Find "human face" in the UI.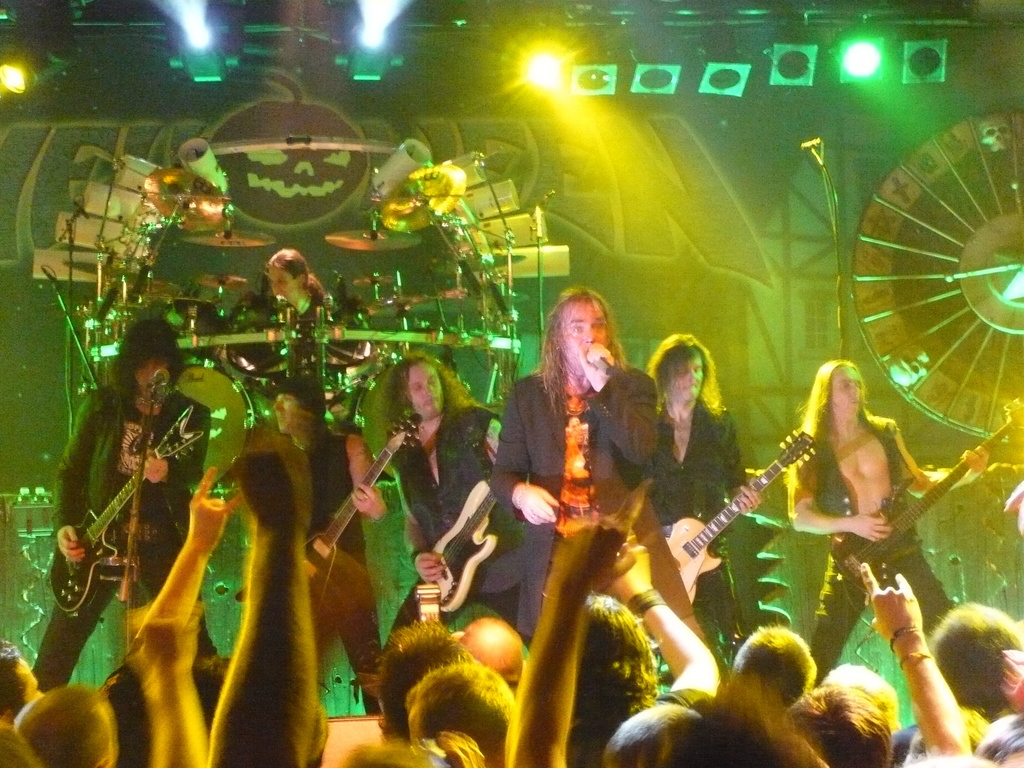
UI element at region(675, 351, 703, 399).
